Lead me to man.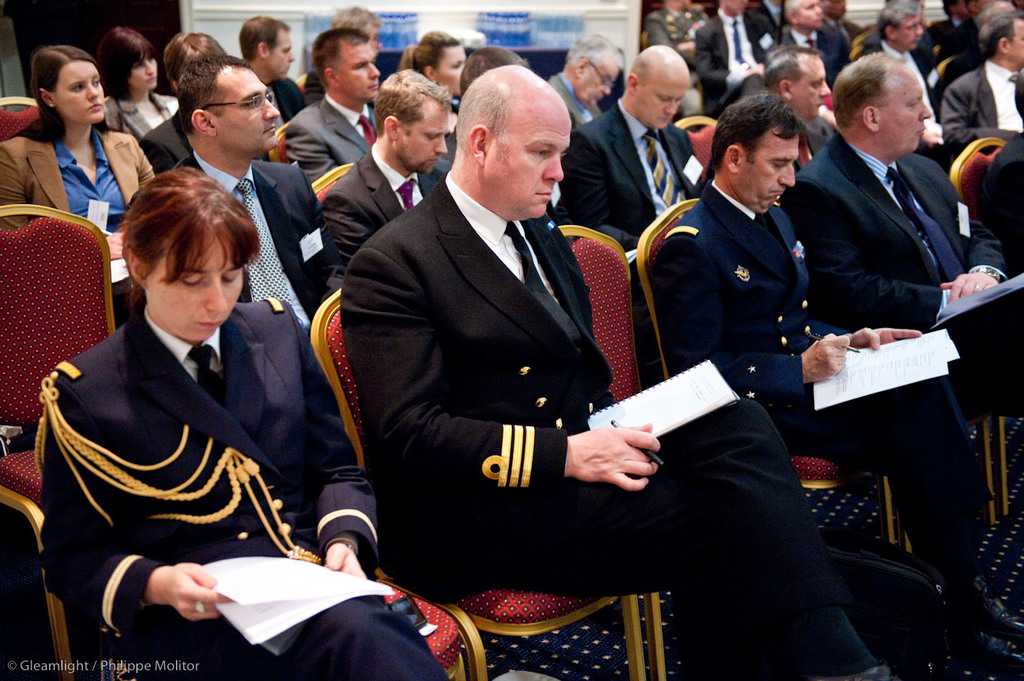
Lead to (left=856, top=0, right=940, bottom=143).
